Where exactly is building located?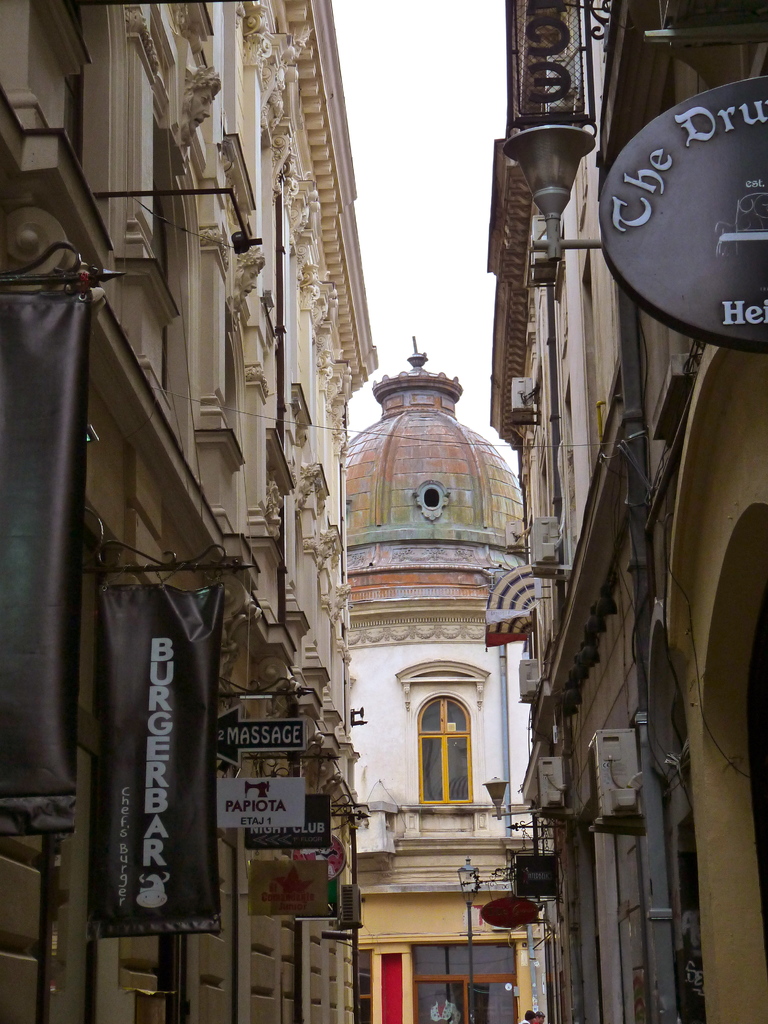
Its bounding box is [0, 0, 381, 1023].
